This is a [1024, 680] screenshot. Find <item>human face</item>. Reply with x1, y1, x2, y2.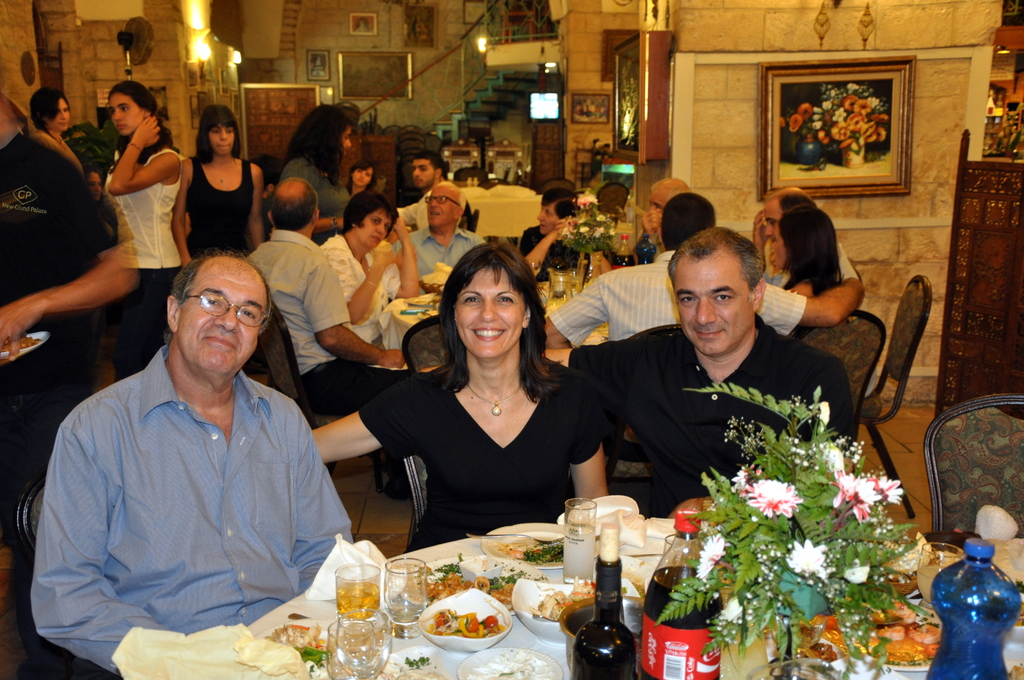
411, 156, 433, 190.
